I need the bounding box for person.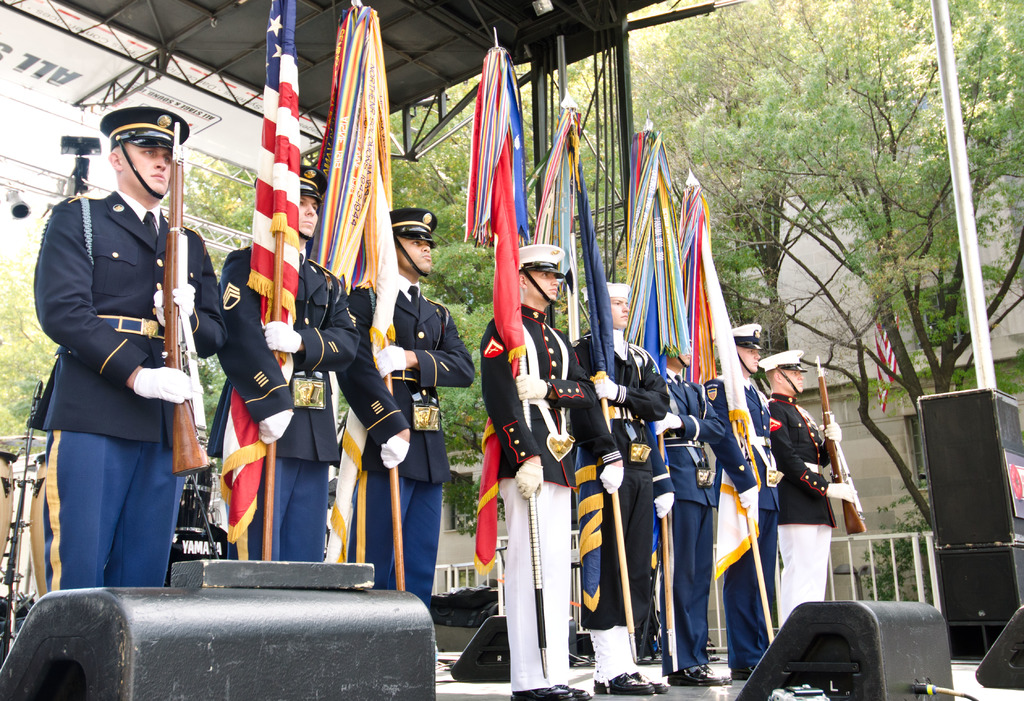
Here it is: <bbox>216, 161, 360, 561</bbox>.
